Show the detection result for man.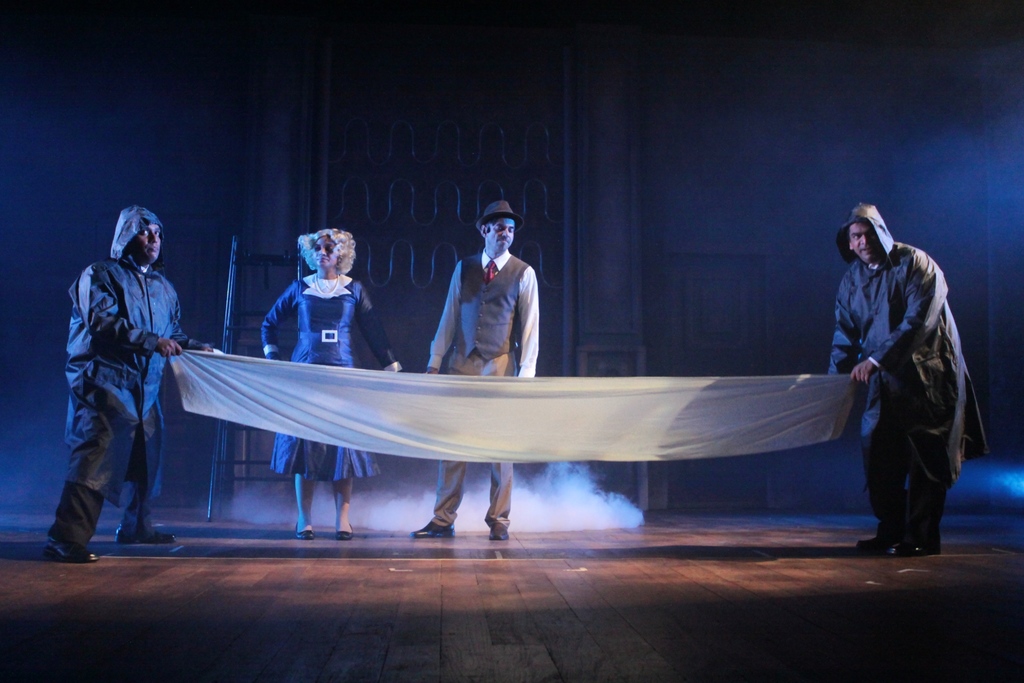
BBox(824, 207, 986, 573).
